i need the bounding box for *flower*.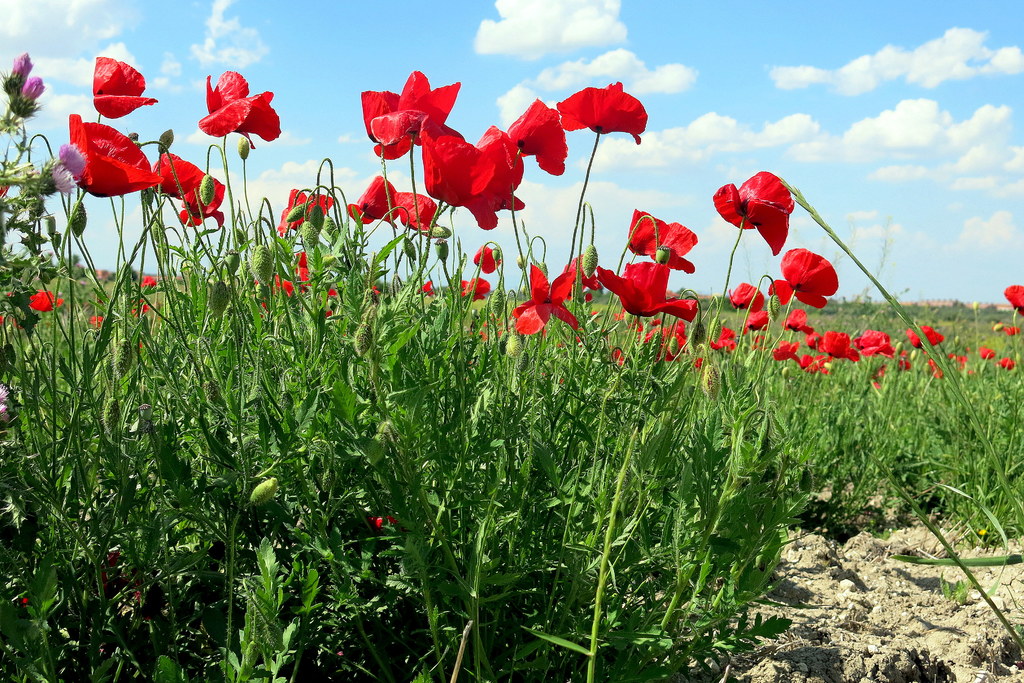
Here it is: 298 252 339 312.
